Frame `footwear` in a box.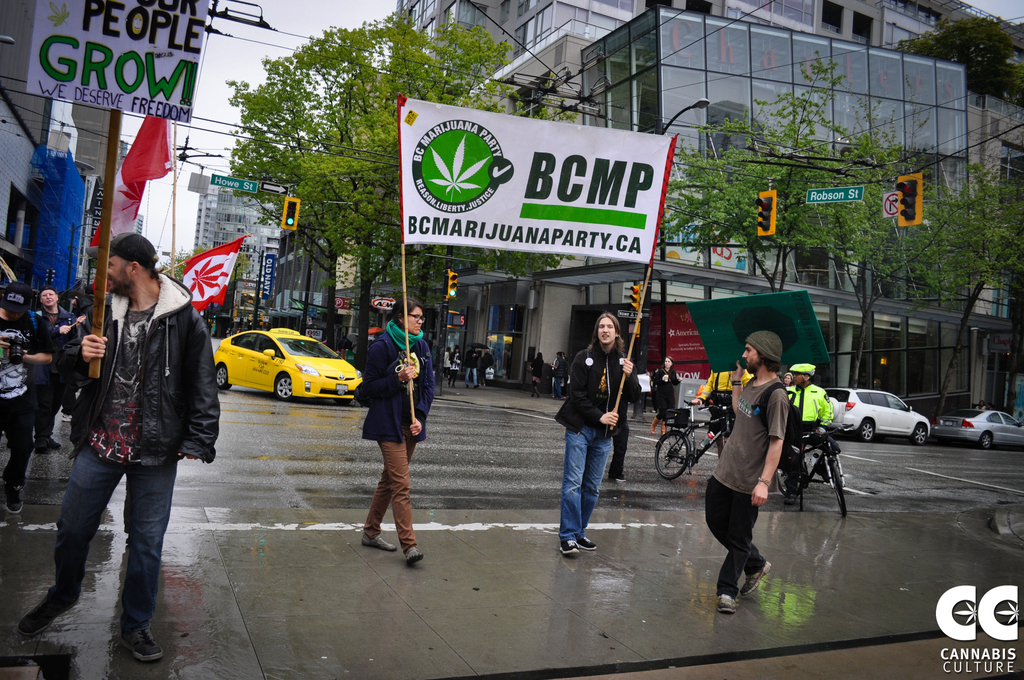
<box>35,435,53,455</box>.
